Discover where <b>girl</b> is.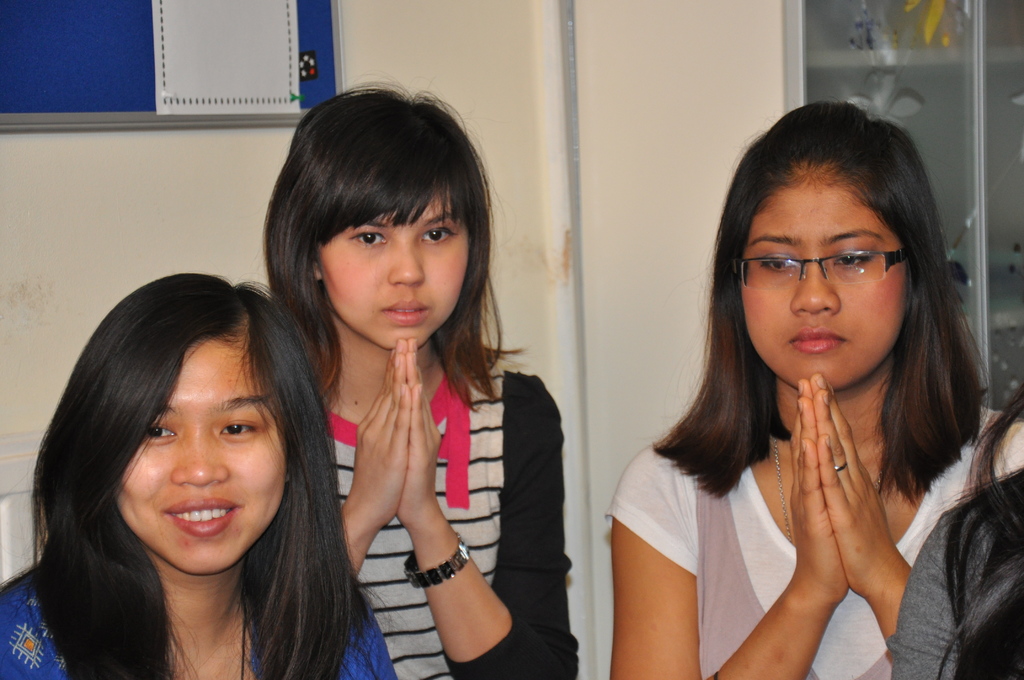
Discovered at pyautogui.locateOnScreen(258, 76, 579, 679).
